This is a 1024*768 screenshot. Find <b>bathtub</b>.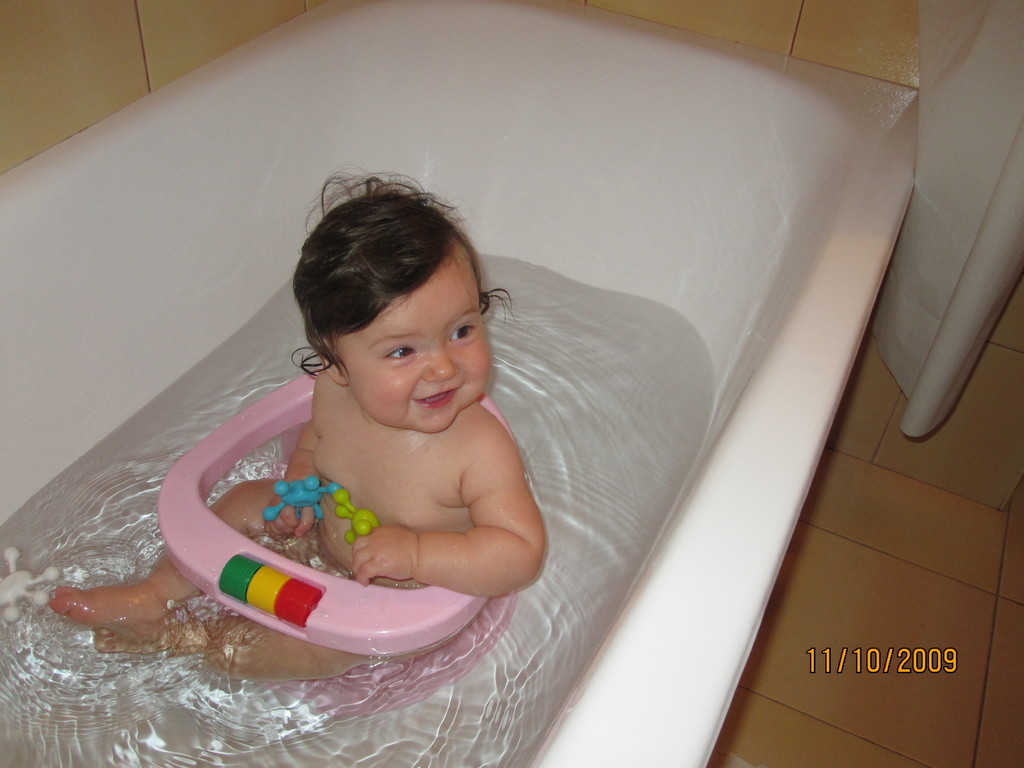
Bounding box: pyautogui.locateOnScreen(0, 0, 922, 767).
